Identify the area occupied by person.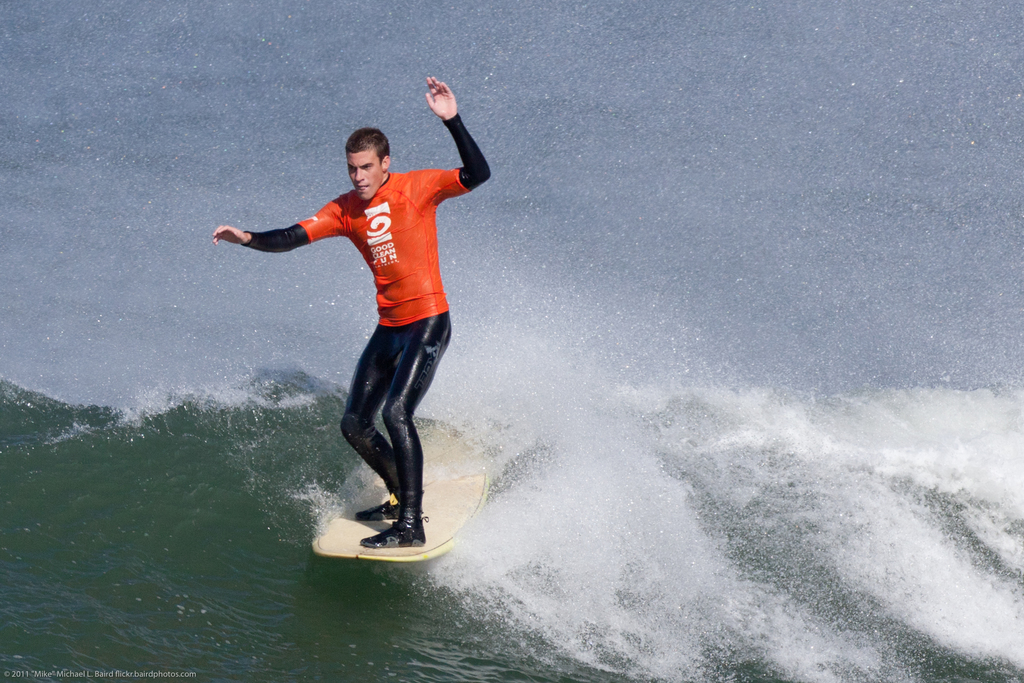
Area: (209,78,492,548).
